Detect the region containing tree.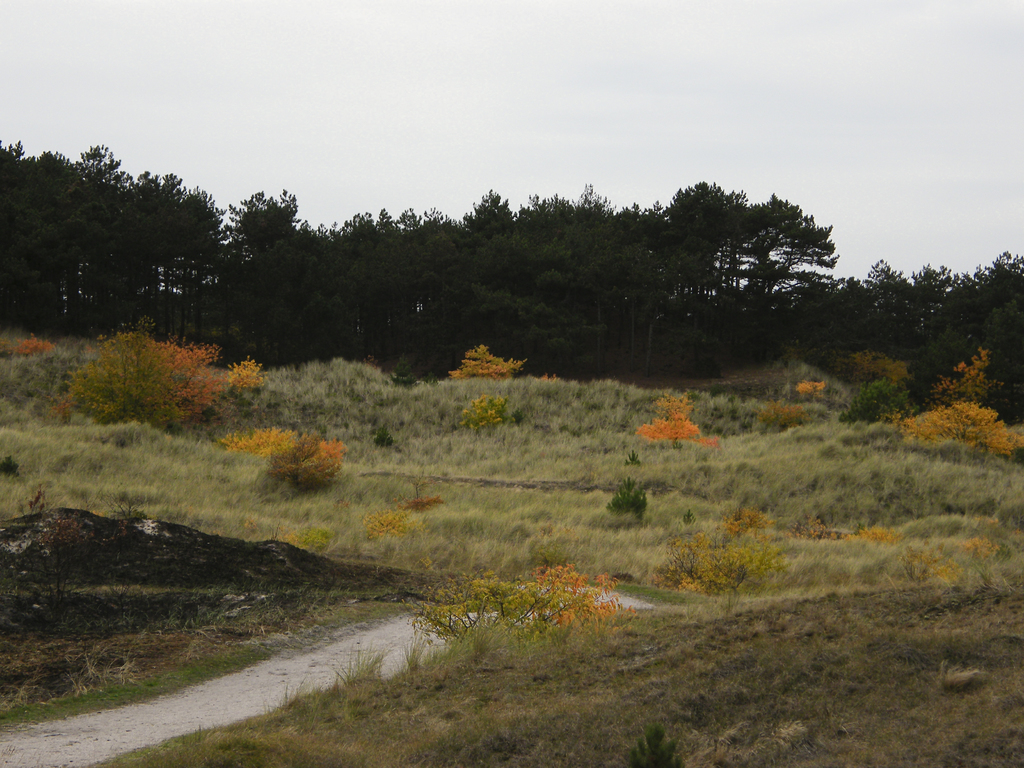
(x1=797, y1=273, x2=864, y2=344).
